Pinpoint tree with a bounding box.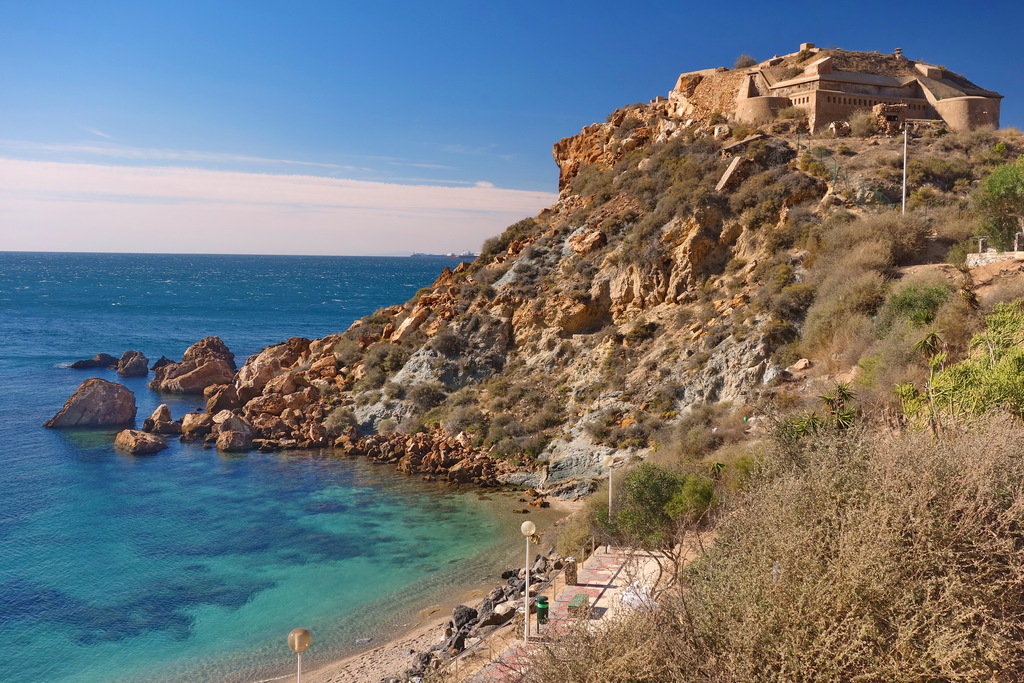
bbox(977, 156, 1023, 247).
